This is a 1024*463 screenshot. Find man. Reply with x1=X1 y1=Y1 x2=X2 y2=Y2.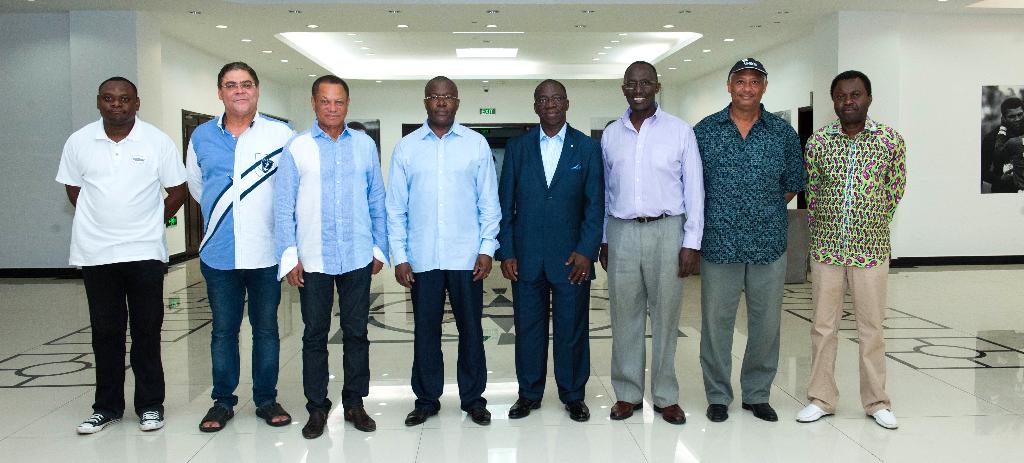
x1=384 y1=73 x2=504 y2=430.
